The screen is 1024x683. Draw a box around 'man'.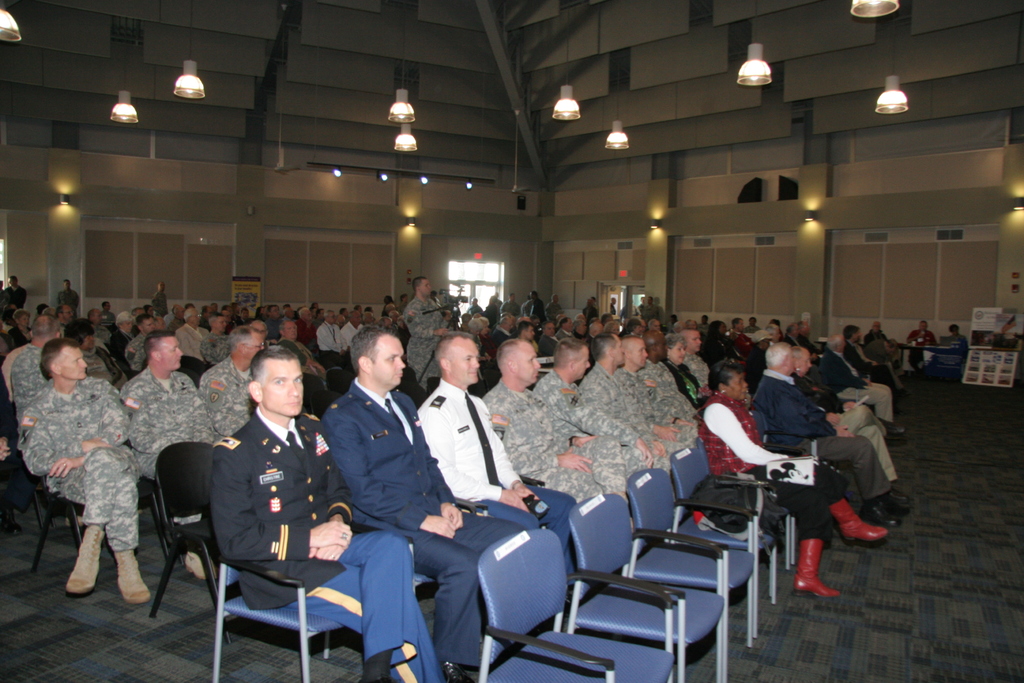
[left=152, top=277, right=170, bottom=321].
